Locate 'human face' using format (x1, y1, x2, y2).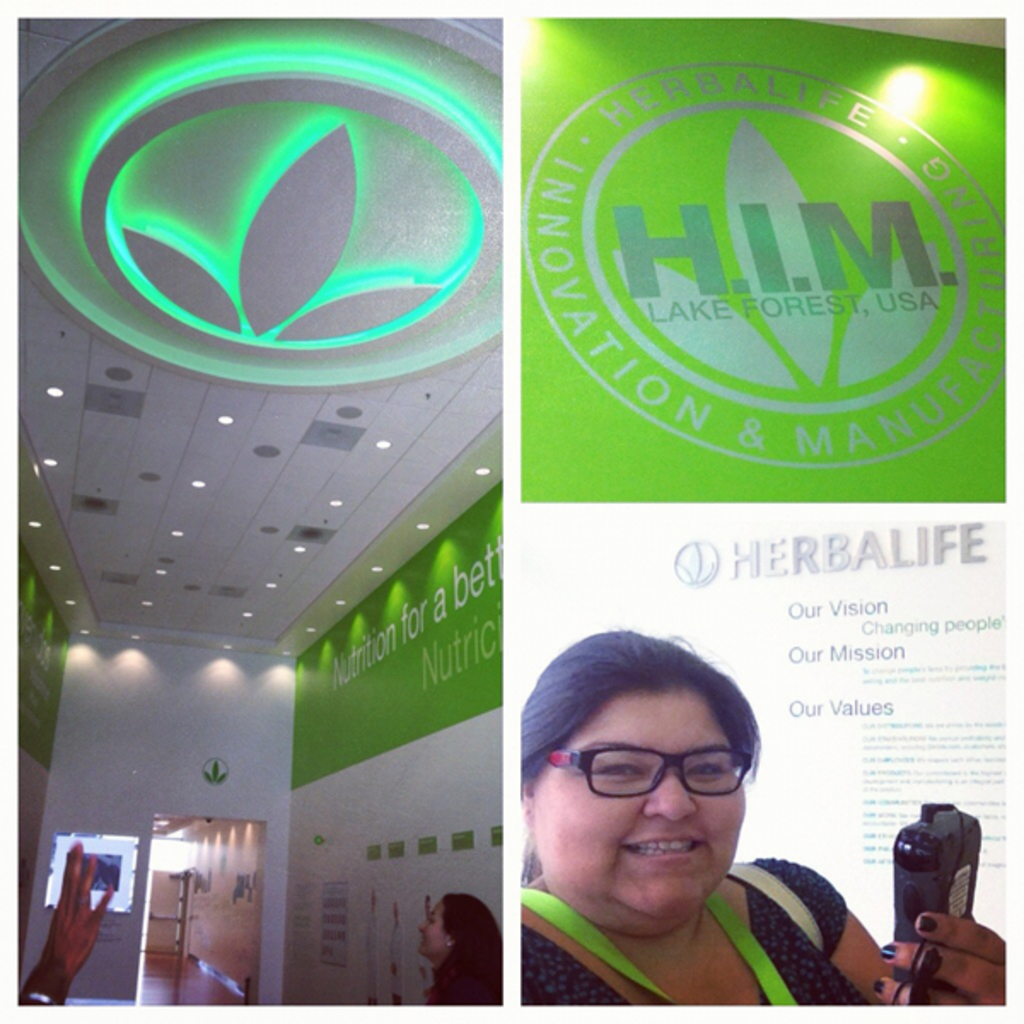
(527, 683, 744, 915).
